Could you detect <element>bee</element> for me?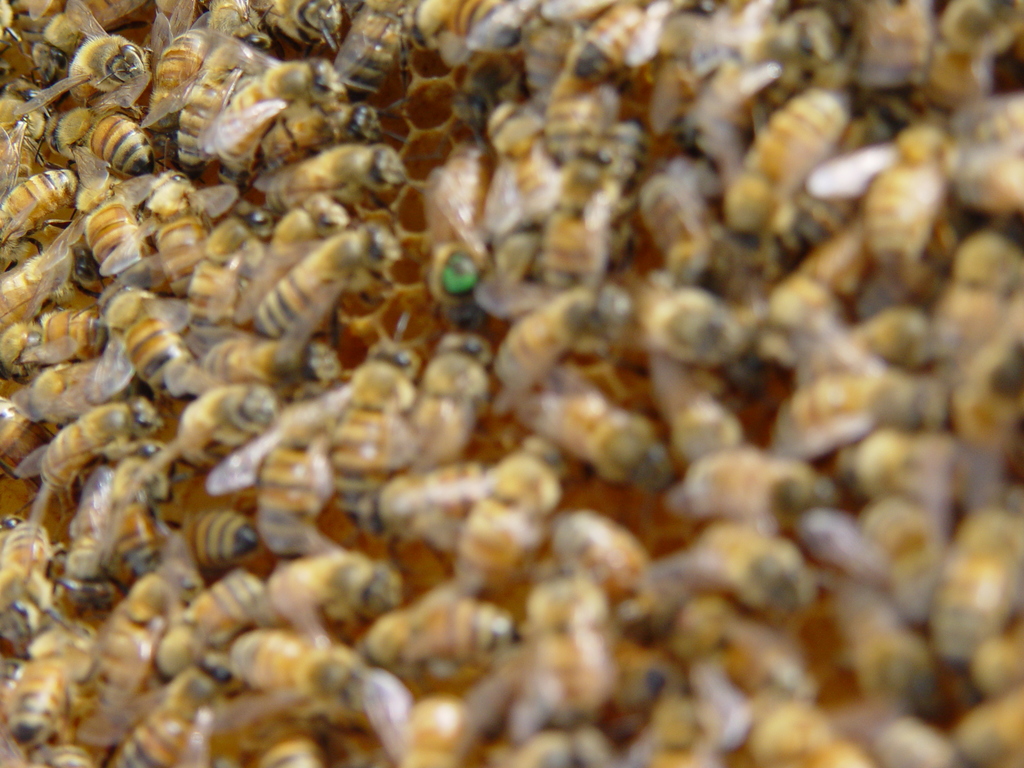
Detection result: locate(945, 84, 1023, 153).
